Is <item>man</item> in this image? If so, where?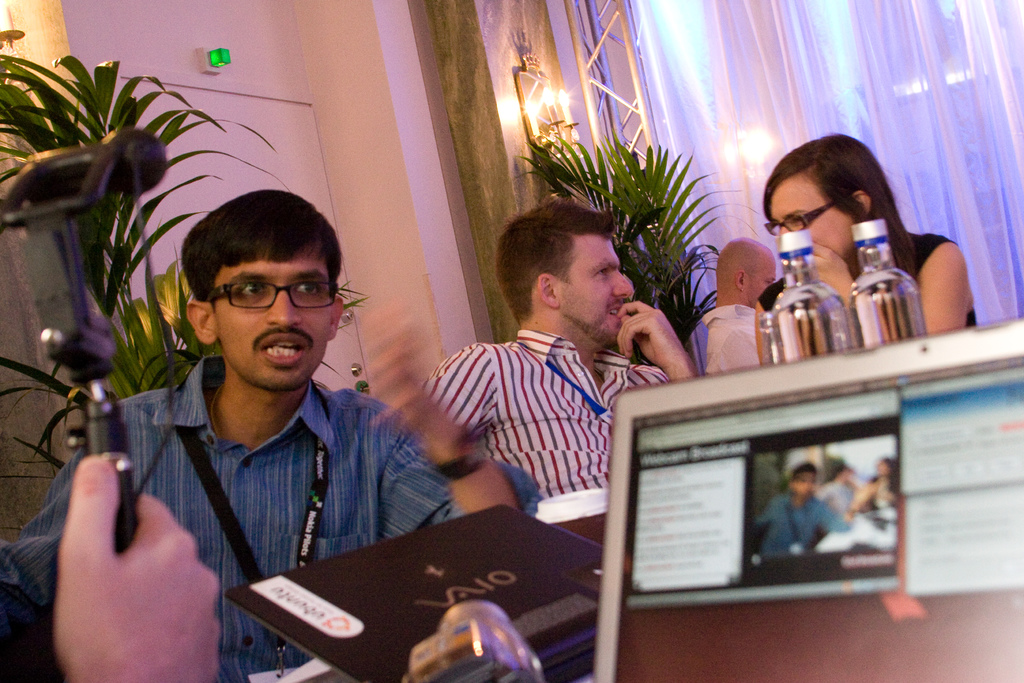
Yes, at [0,186,543,682].
